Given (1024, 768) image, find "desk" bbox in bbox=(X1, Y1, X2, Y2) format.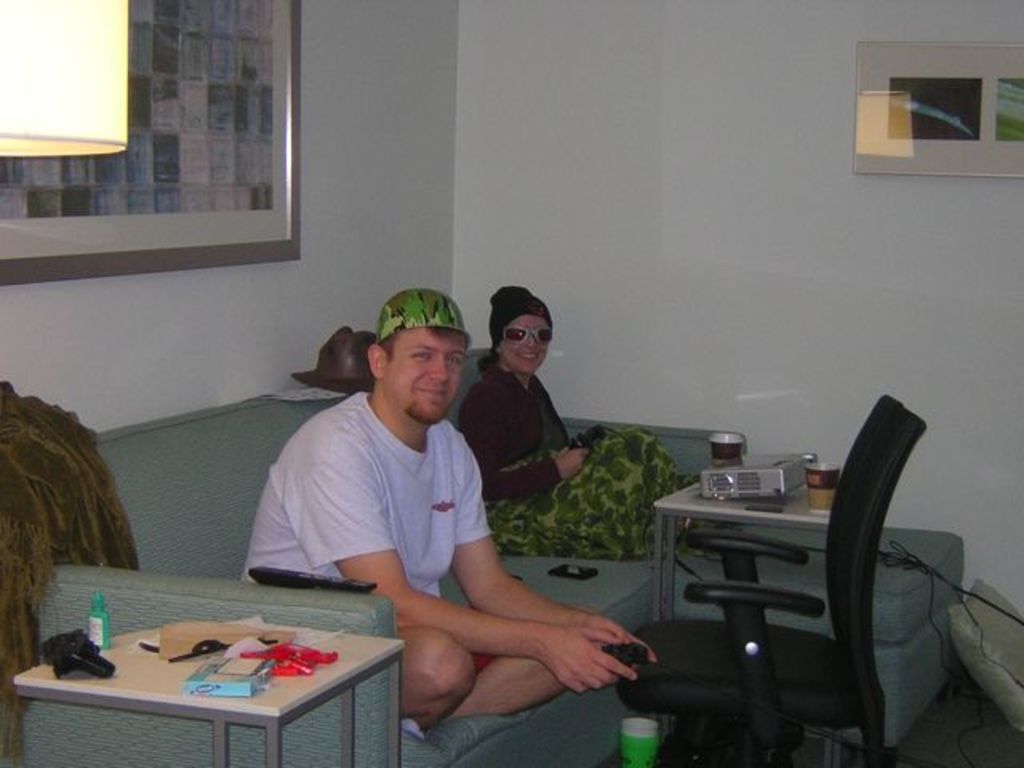
bbox=(14, 627, 400, 766).
